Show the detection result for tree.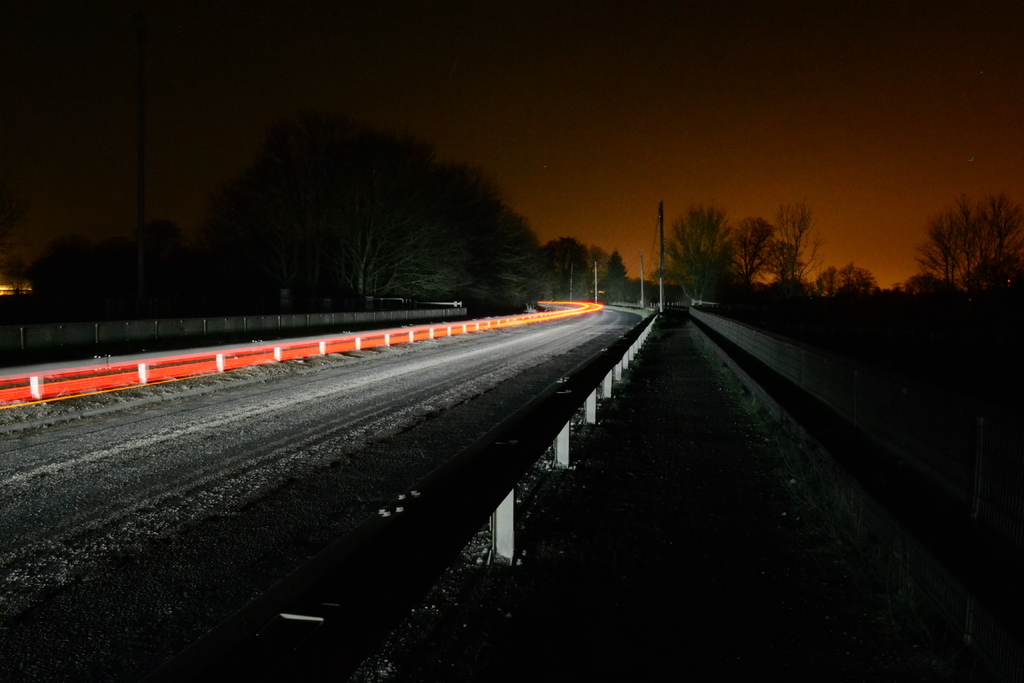
x1=1, y1=106, x2=684, y2=308.
